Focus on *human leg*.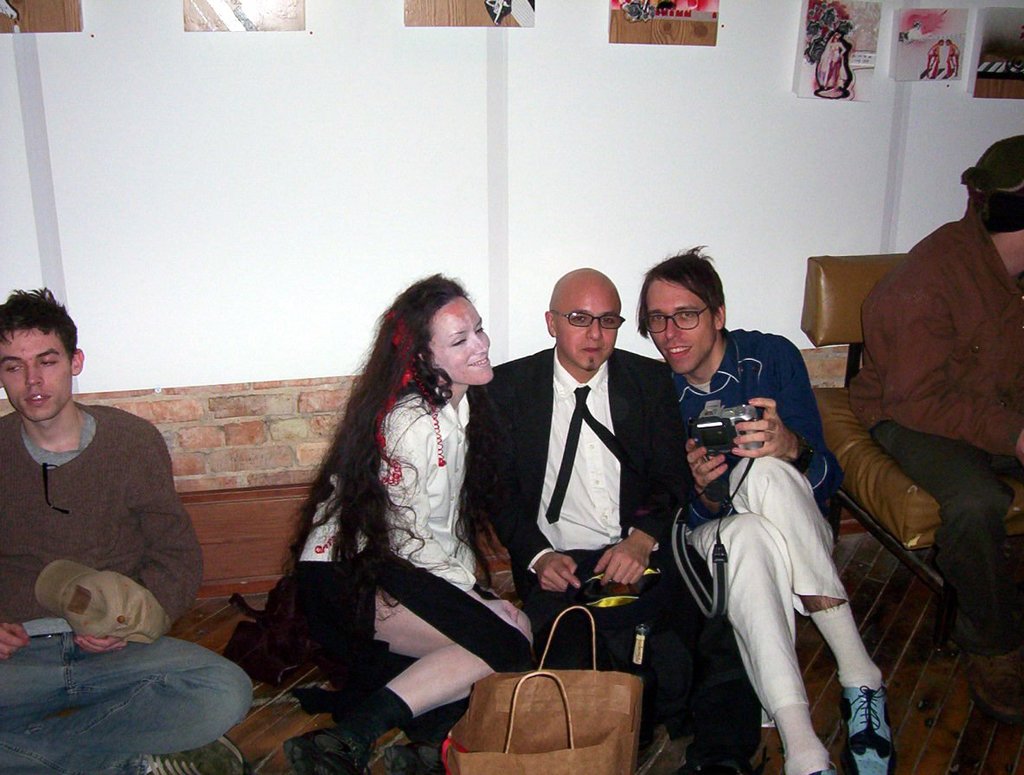
Focused at [29, 631, 253, 765].
